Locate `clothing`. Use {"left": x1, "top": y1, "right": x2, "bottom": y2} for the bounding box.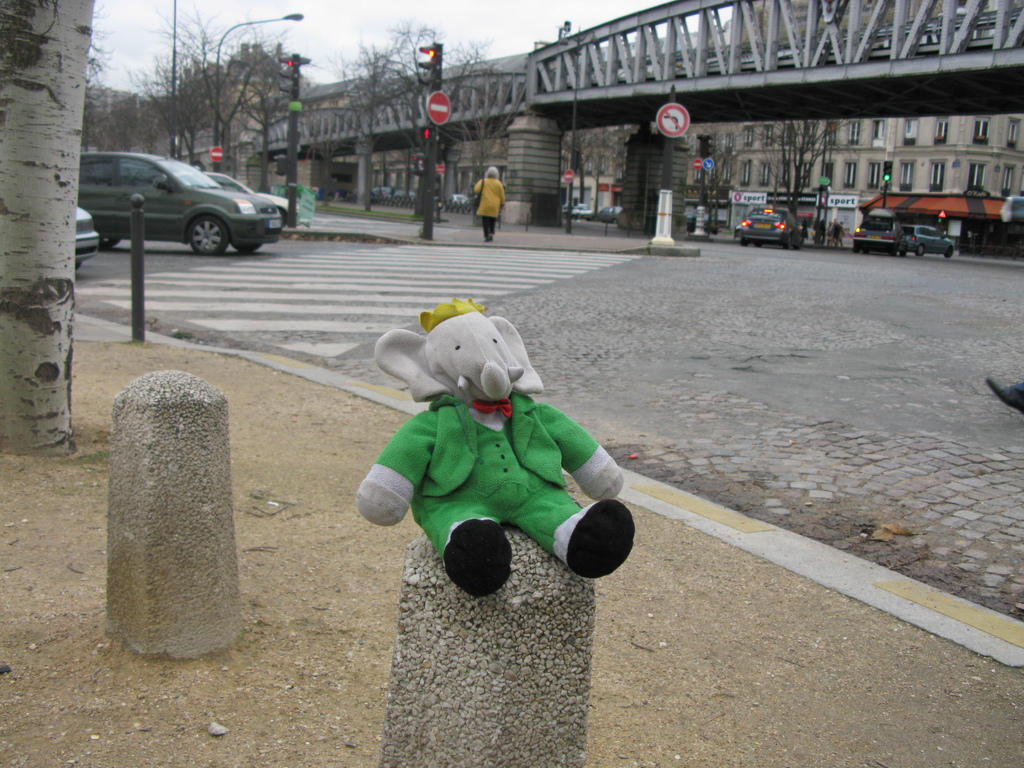
{"left": 475, "top": 179, "right": 508, "bottom": 236}.
